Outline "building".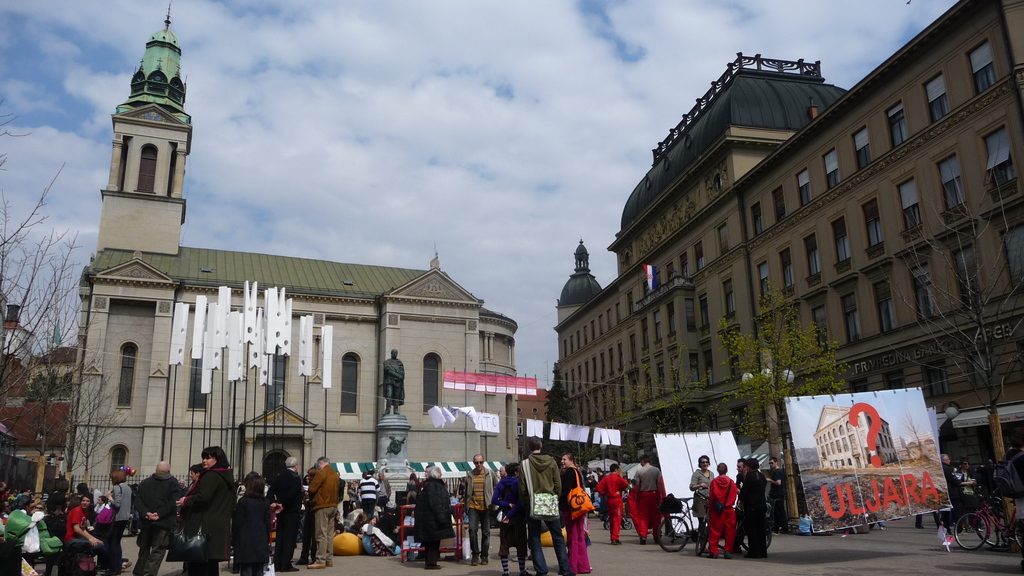
Outline: bbox=[0, 348, 74, 483].
